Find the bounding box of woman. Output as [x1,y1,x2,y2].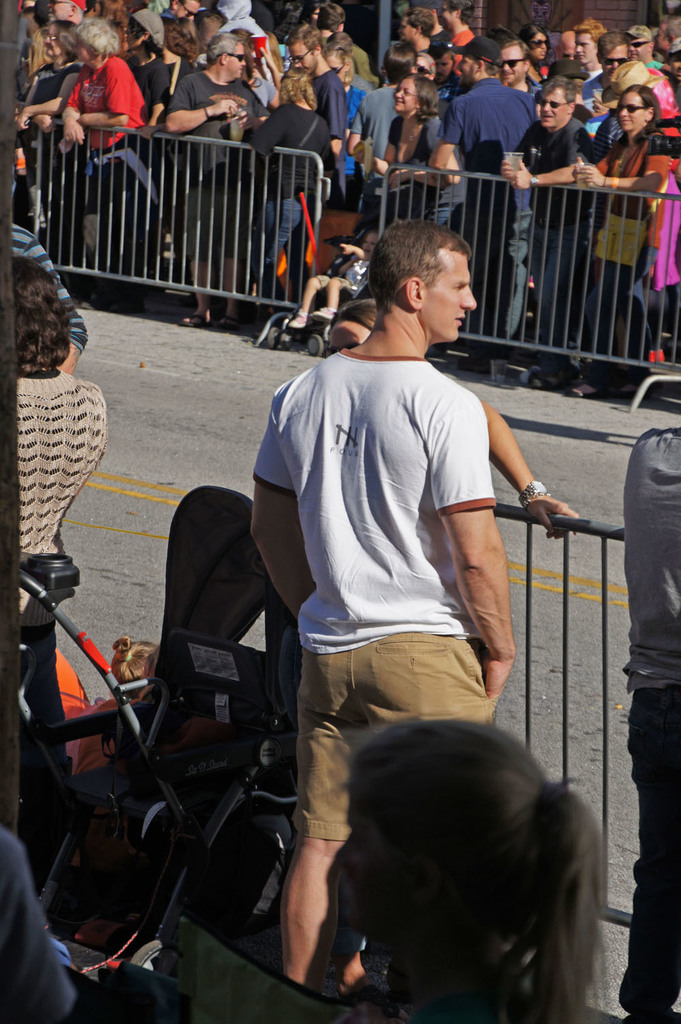
[426,40,464,99].
